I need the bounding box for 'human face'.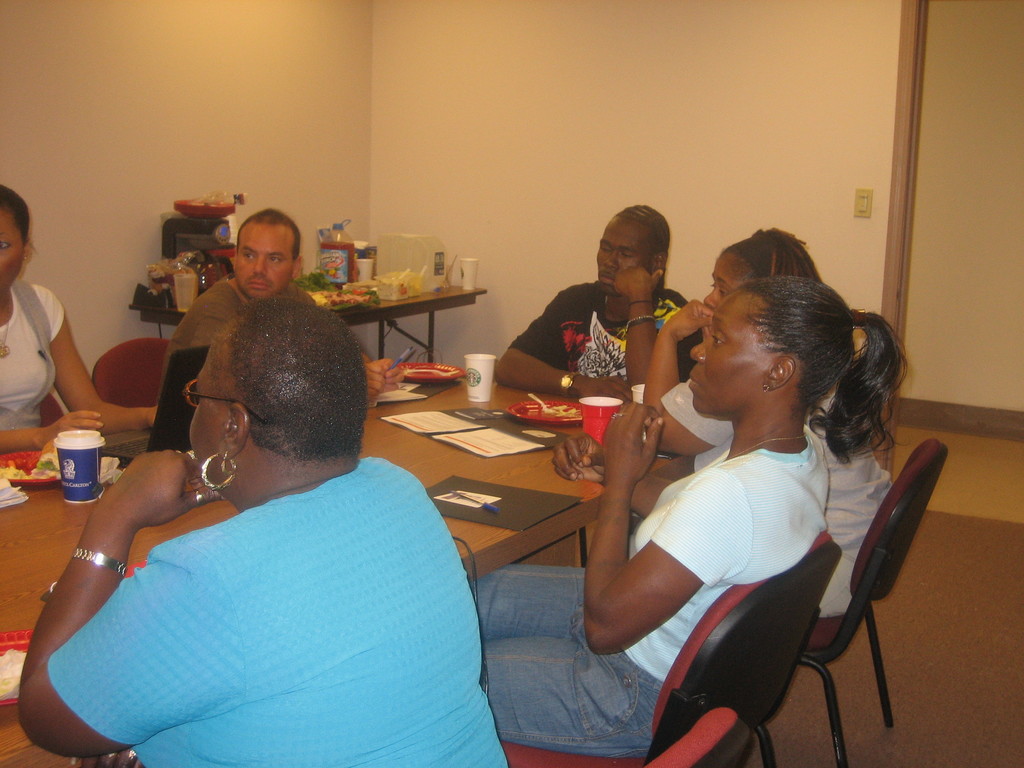
Here it is: 186 338 221 478.
